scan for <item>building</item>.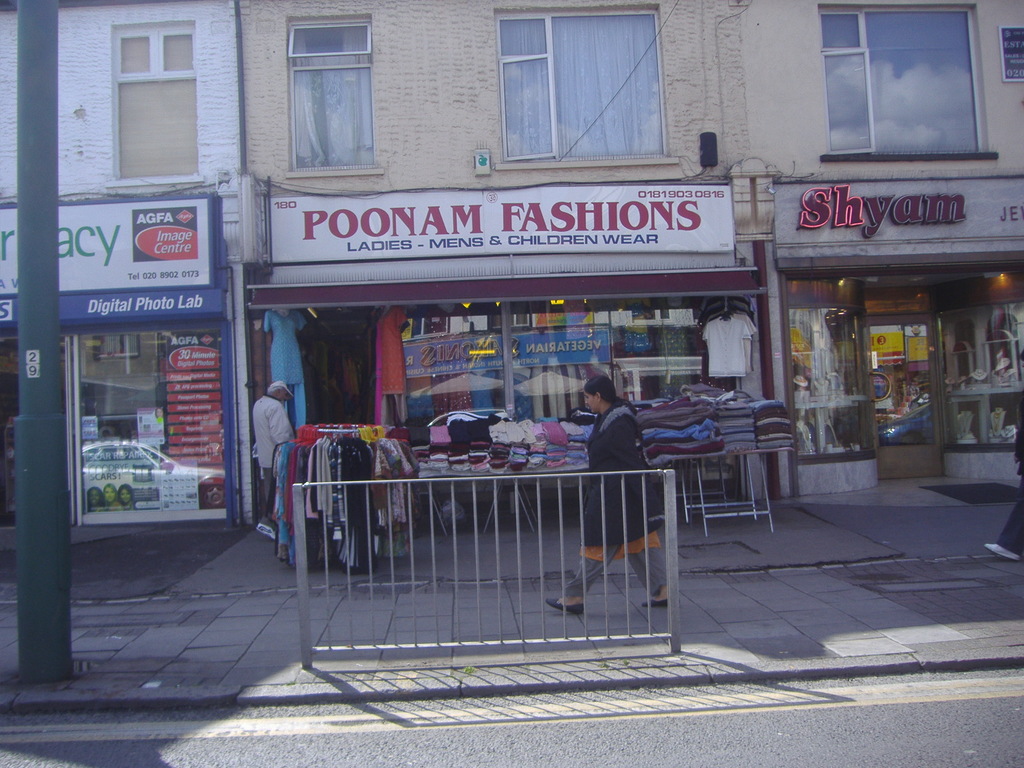
Scan result: BBox(744, 0, 1023, 502).
